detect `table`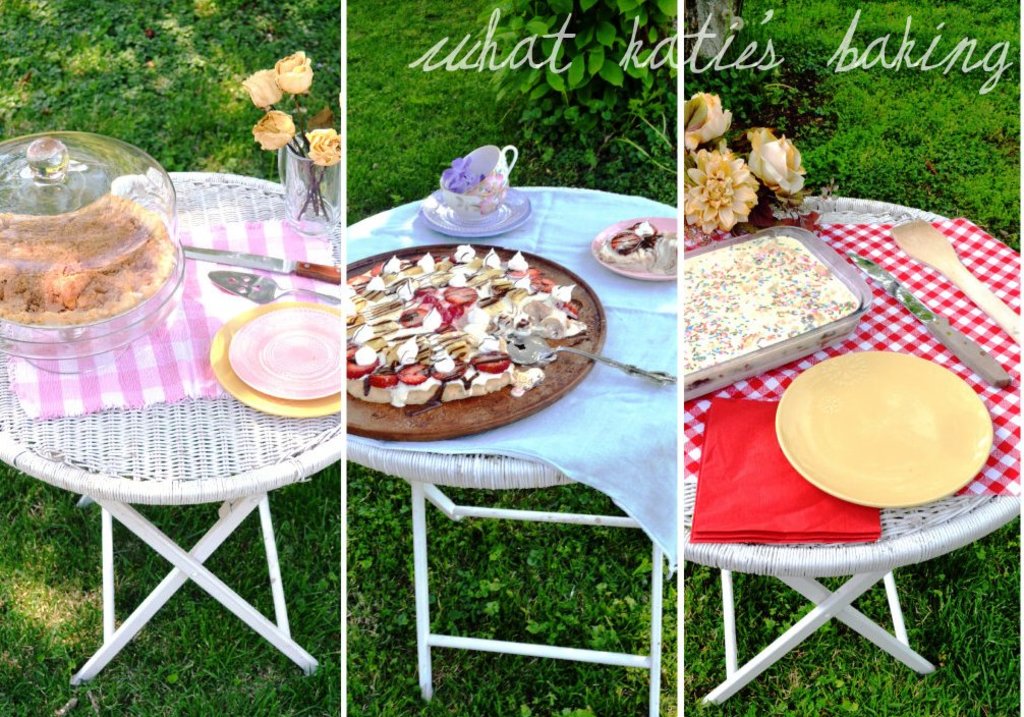
region(680, 198, 1020, 705)
